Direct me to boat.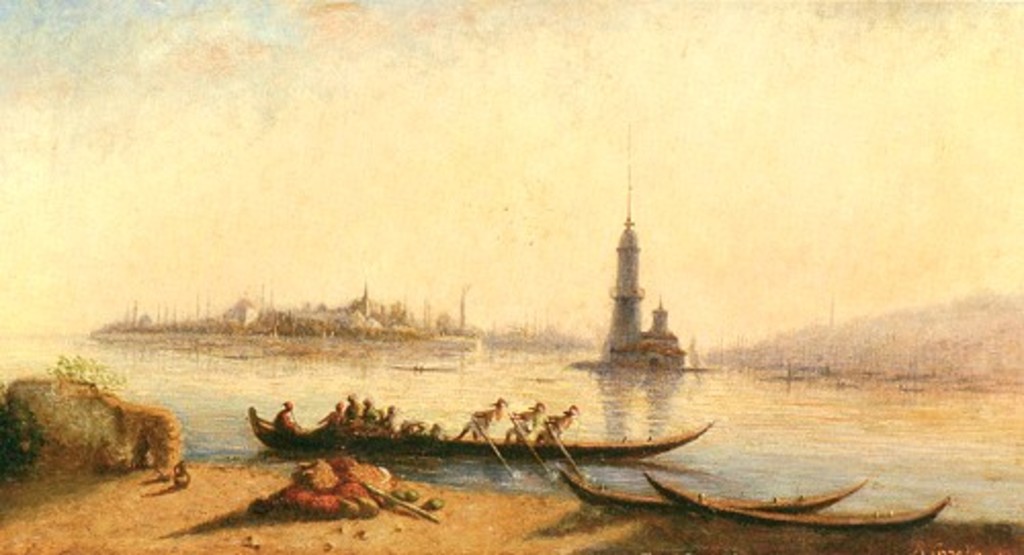
Direction: 645 467 952 530.
